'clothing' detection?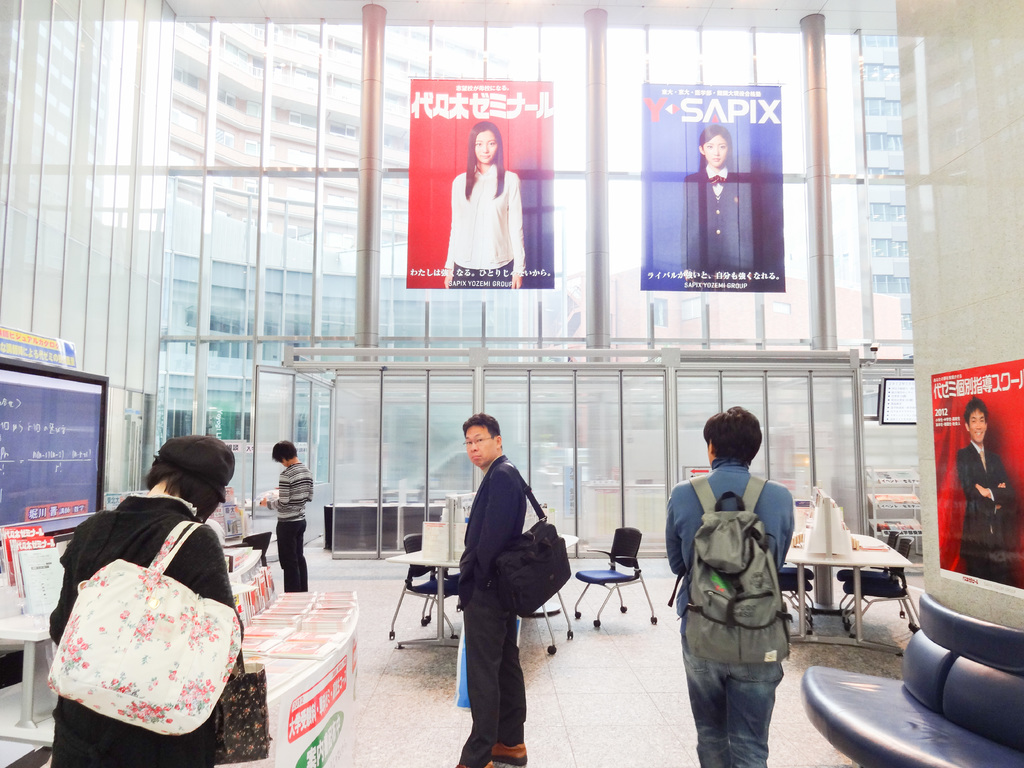
bbox=[449, 150, 530, 296]
